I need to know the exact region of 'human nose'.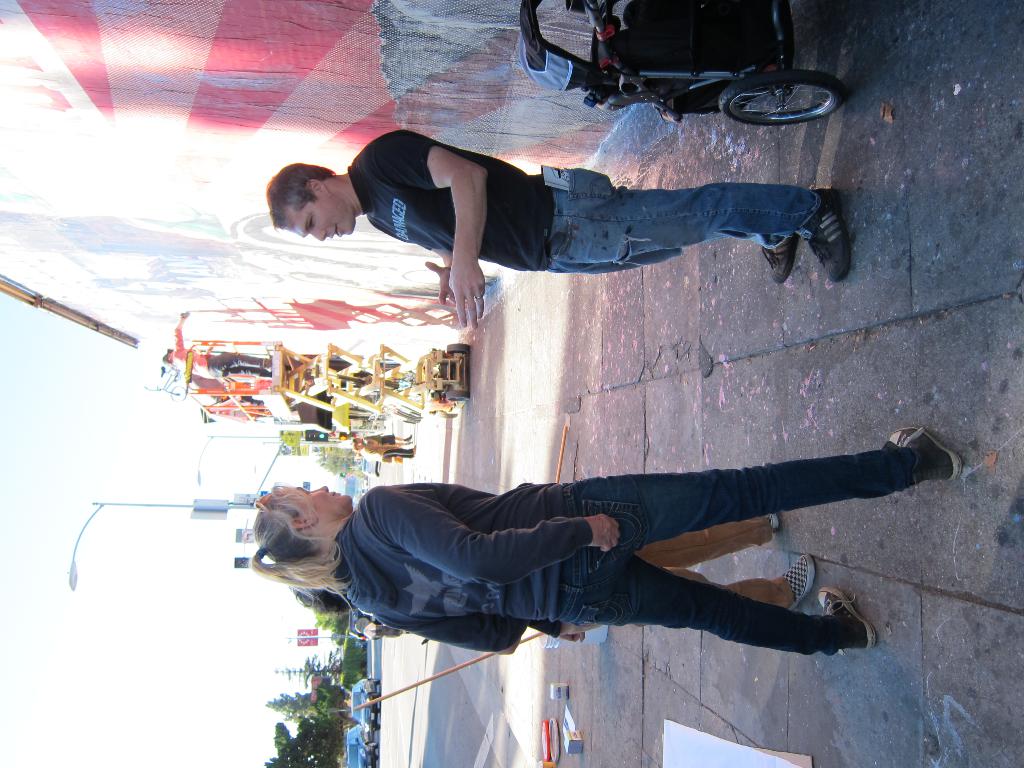
Region: left=309, top=230, right=326, bottom=242.
